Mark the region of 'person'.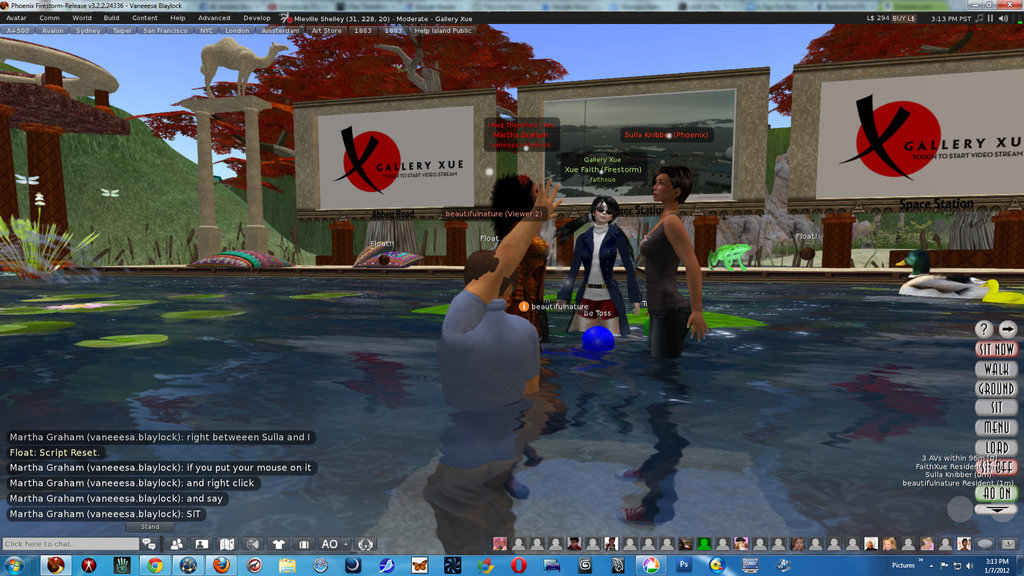
Region: x1=640, y1=161, x2=713, y2=401.
